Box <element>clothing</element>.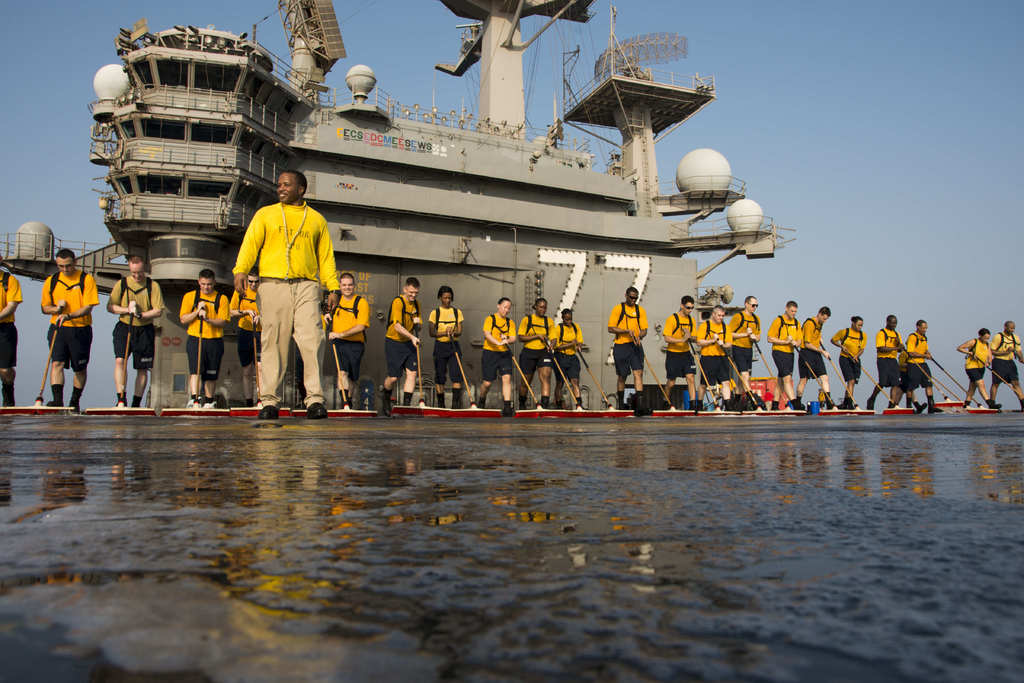
crop(608, 302, 648, 375).
